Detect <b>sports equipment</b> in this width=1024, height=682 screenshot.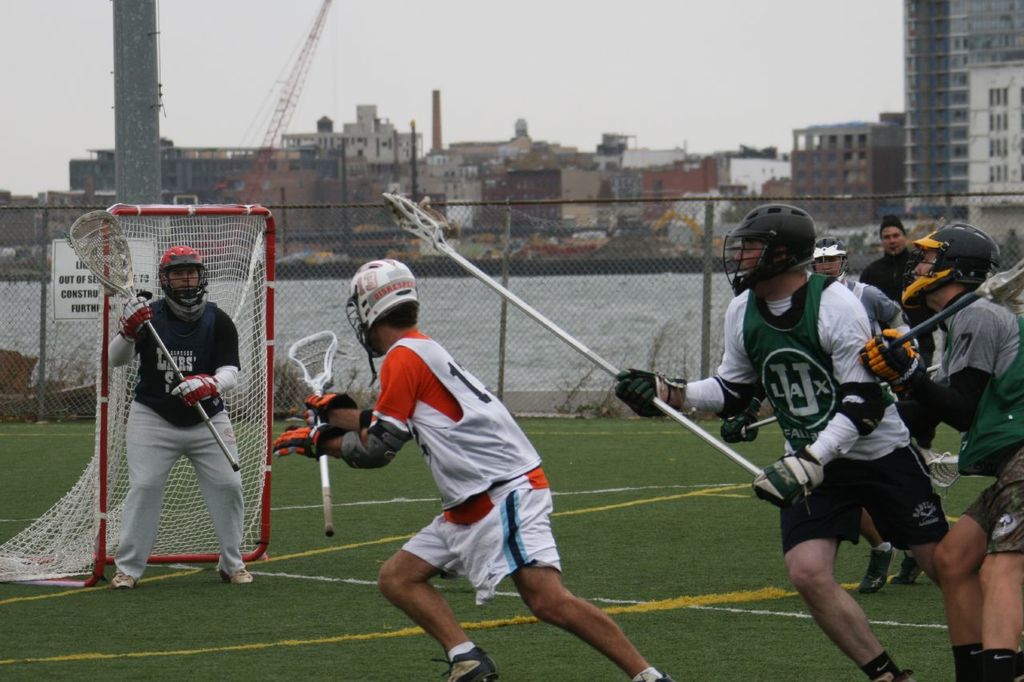
Detection: [left=895, top=259, right=1023, bottom=352].
